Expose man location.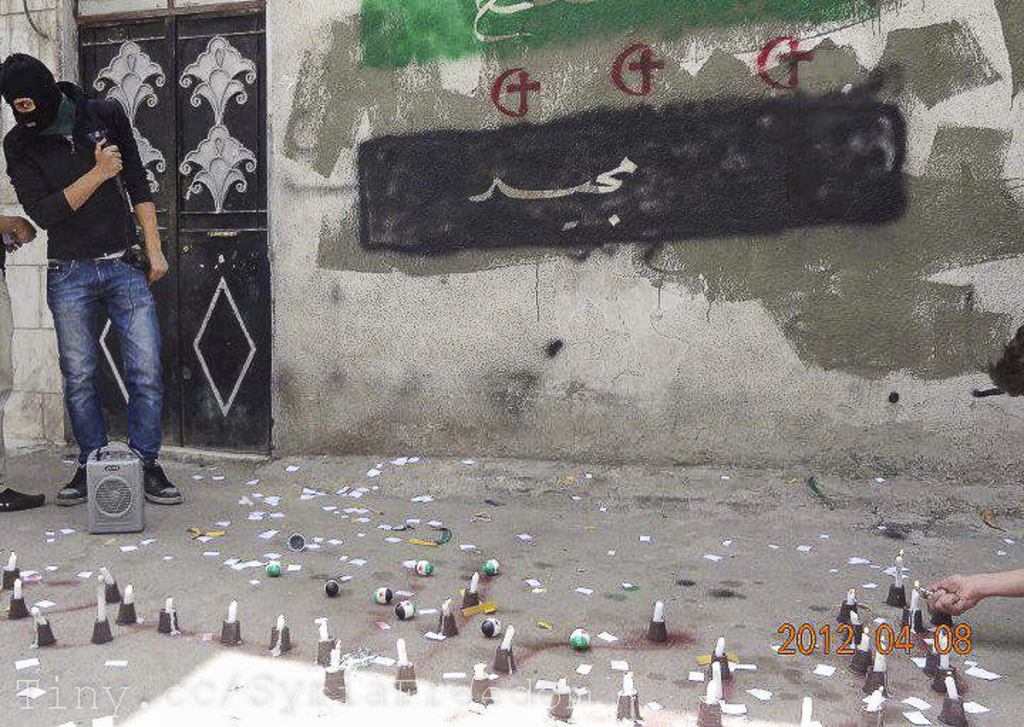
Exposed at bbox=(0, 213, 44, 506).
